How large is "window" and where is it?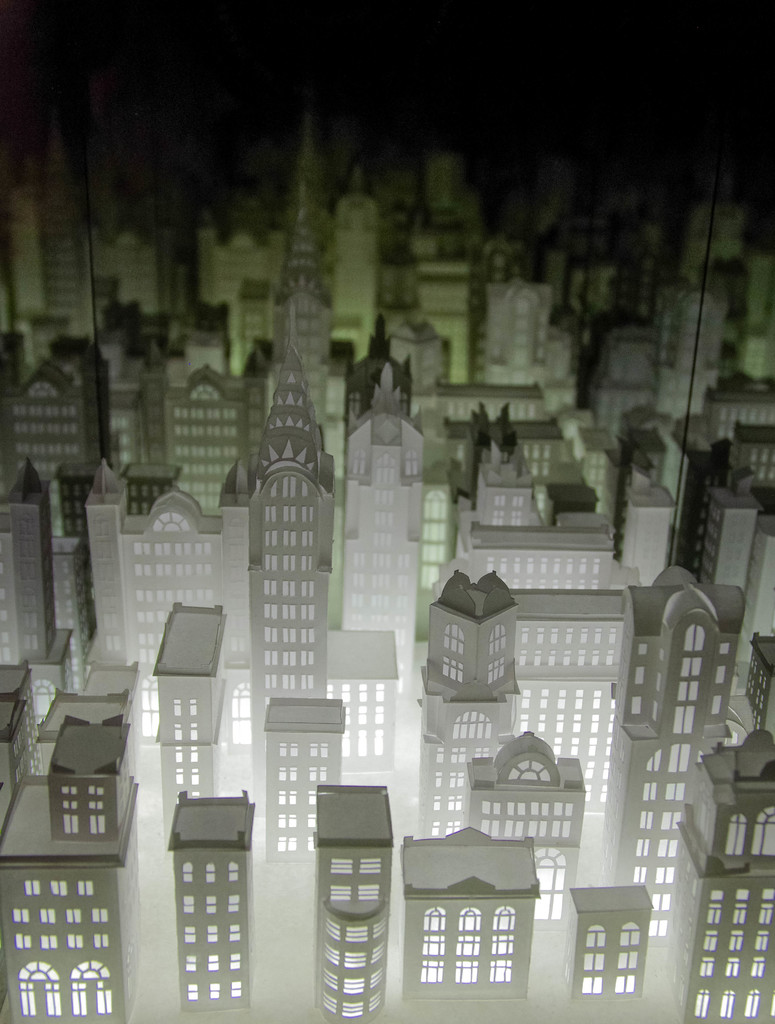
Bounding box: pyautogui.locateOnScreen(373, 534, 393, 552).
